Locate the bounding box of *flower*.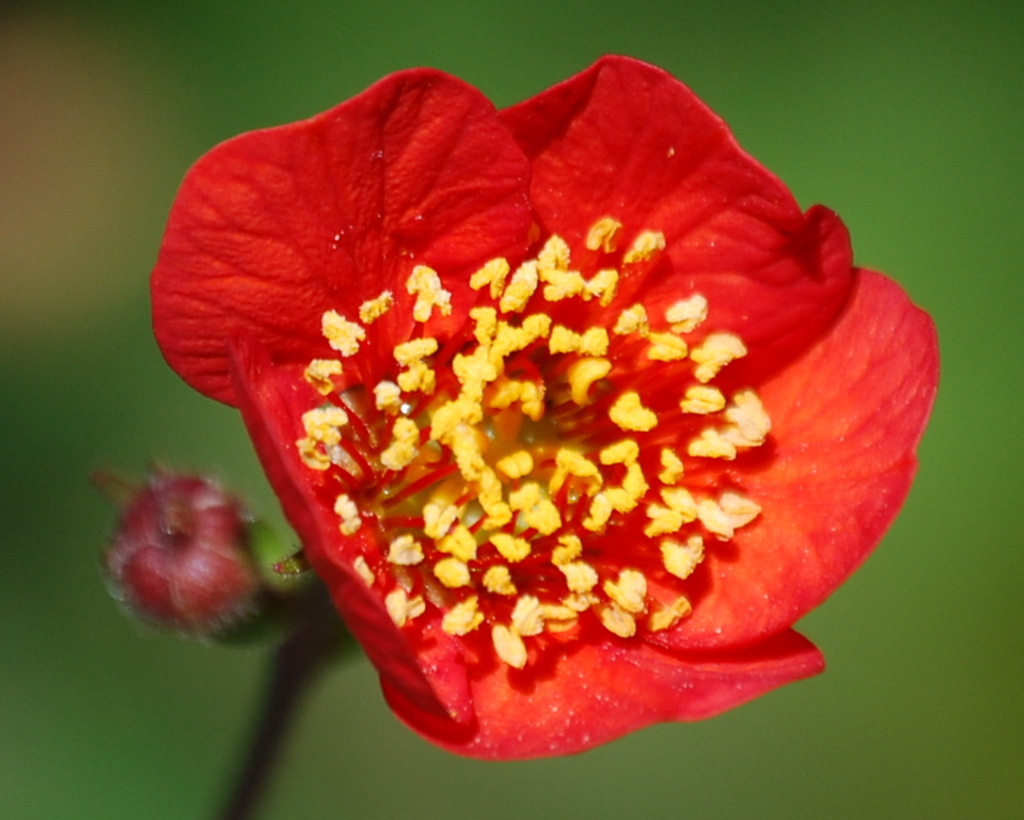
Bounding box: select_region(90, 453, 320, 638).
